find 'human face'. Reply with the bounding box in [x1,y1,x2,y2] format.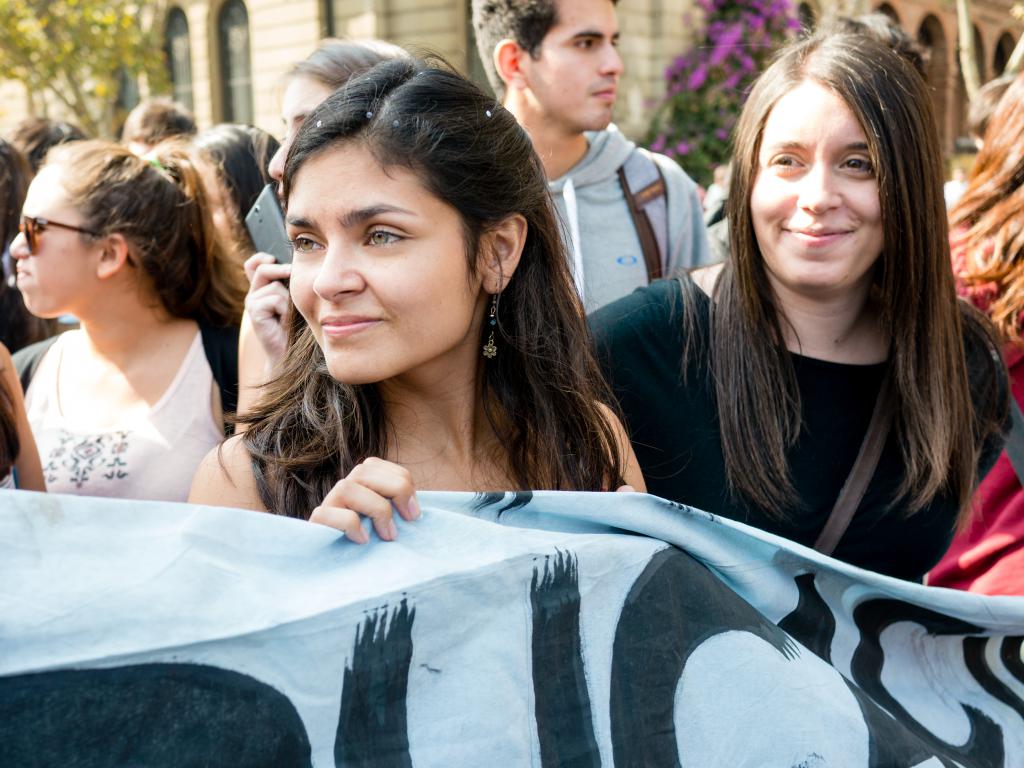
[525,0,612,134].
